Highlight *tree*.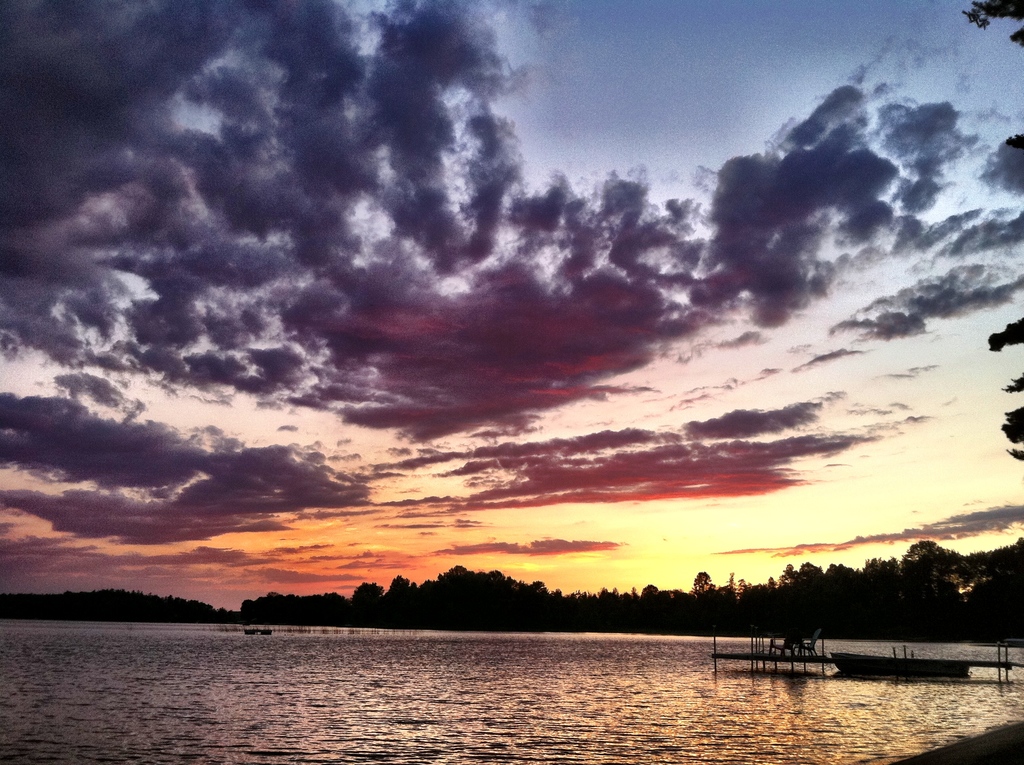
Highlighted region: (902,537,969,611).
